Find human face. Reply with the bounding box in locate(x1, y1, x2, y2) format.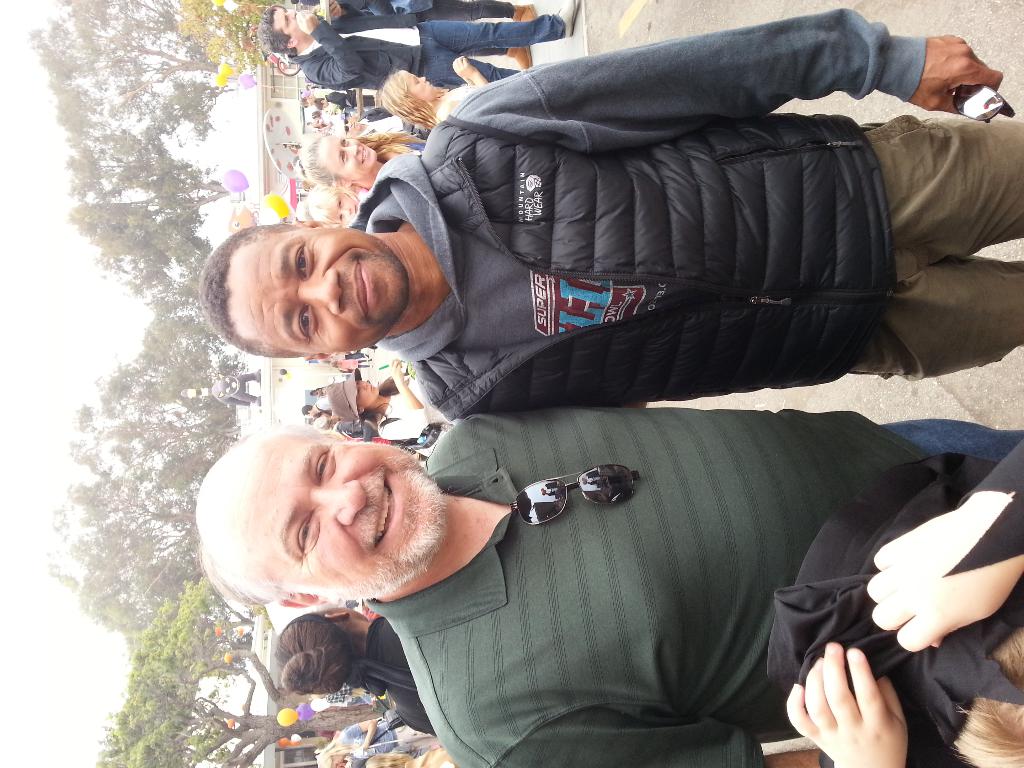
locate(230, 229, 408, 355).
